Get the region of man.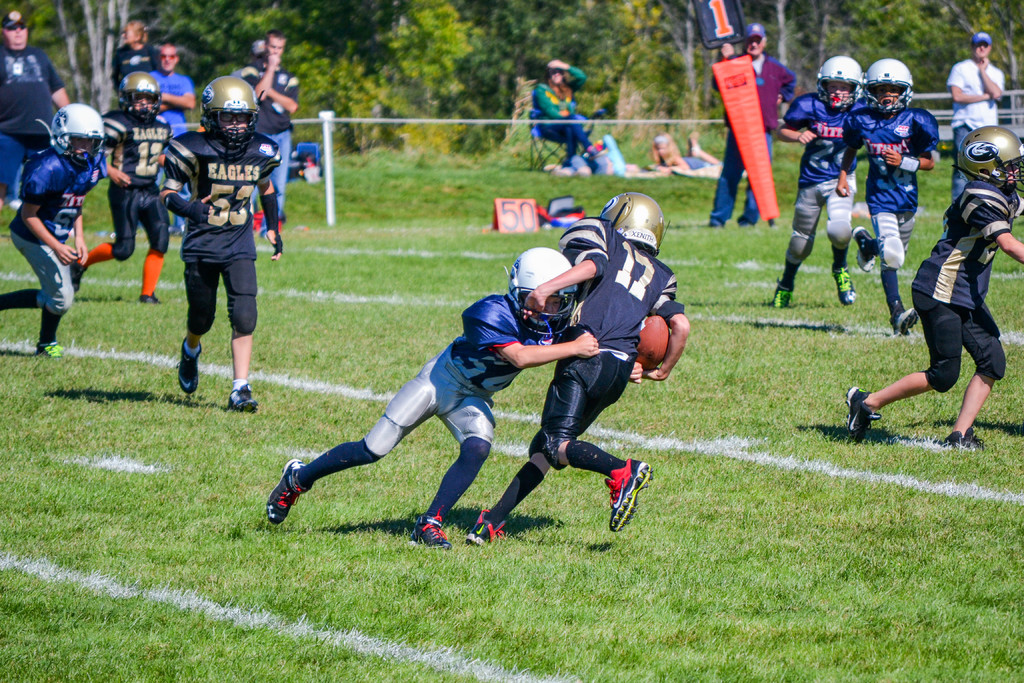
[709,24,797,230].
